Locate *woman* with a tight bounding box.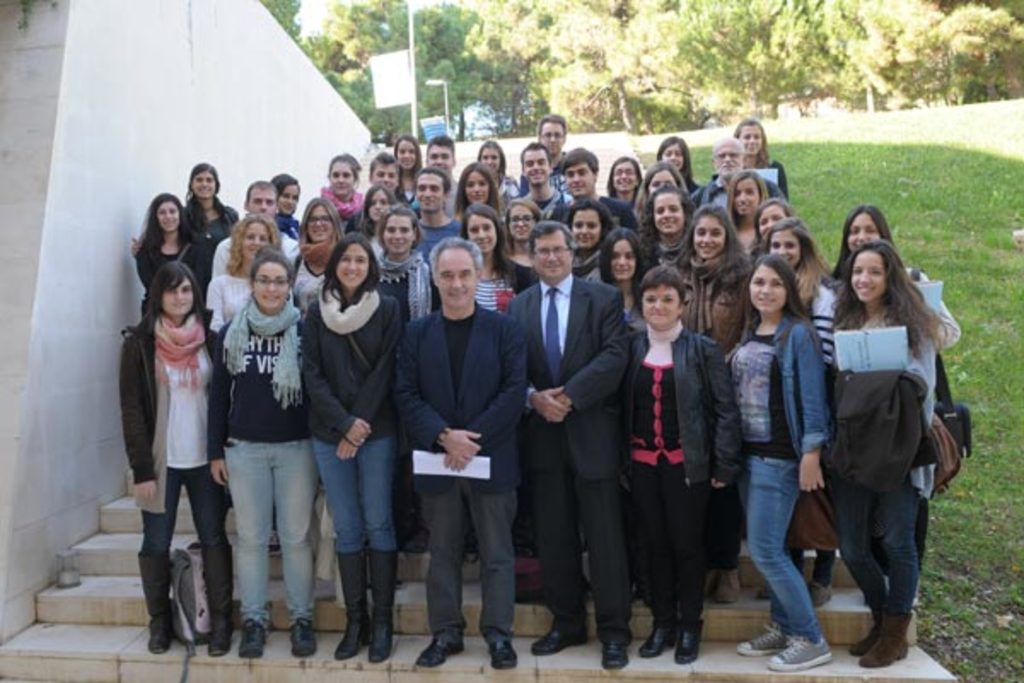
x1=119 y1=261 x2=229 y2=659.
